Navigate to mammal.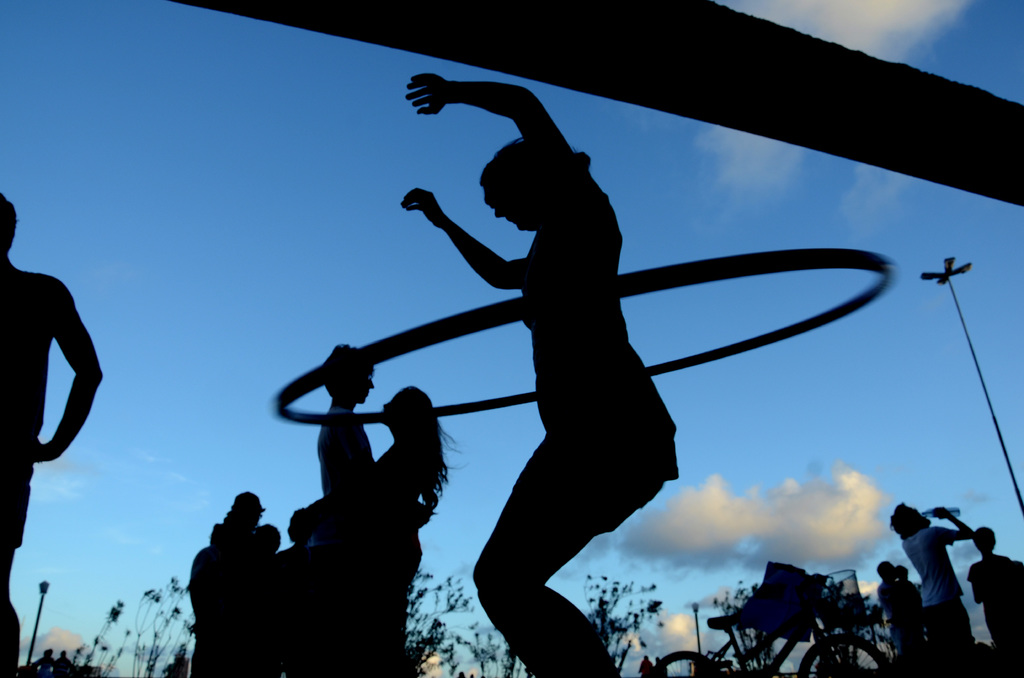
Navigation target: x1=290 y1=510 x2=330 y2=549.
